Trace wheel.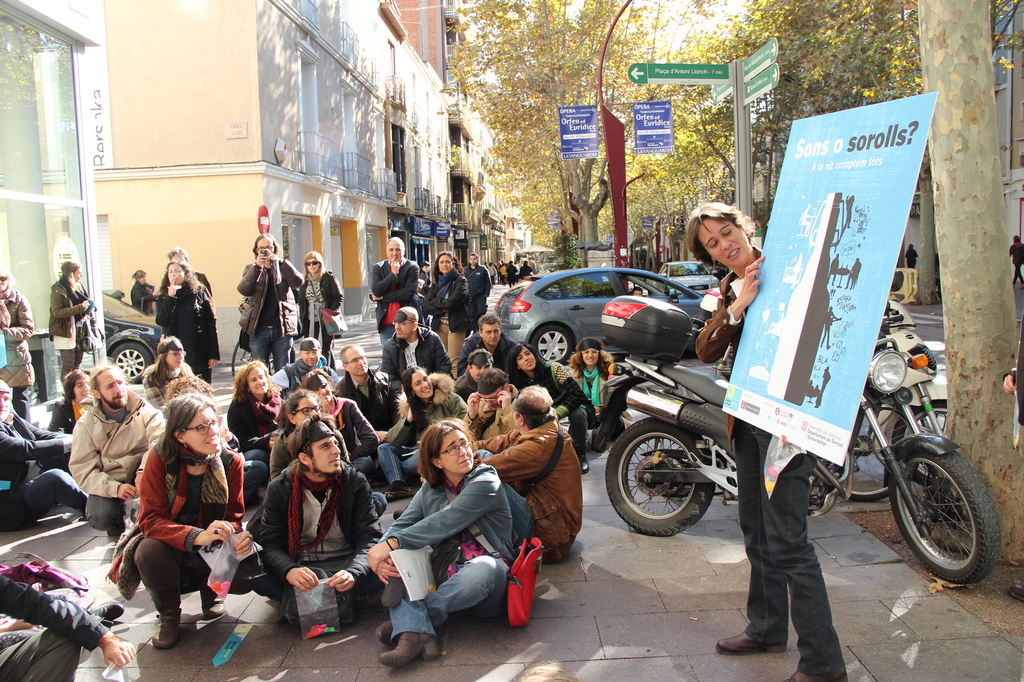
Traced to [106,338,154,382].
